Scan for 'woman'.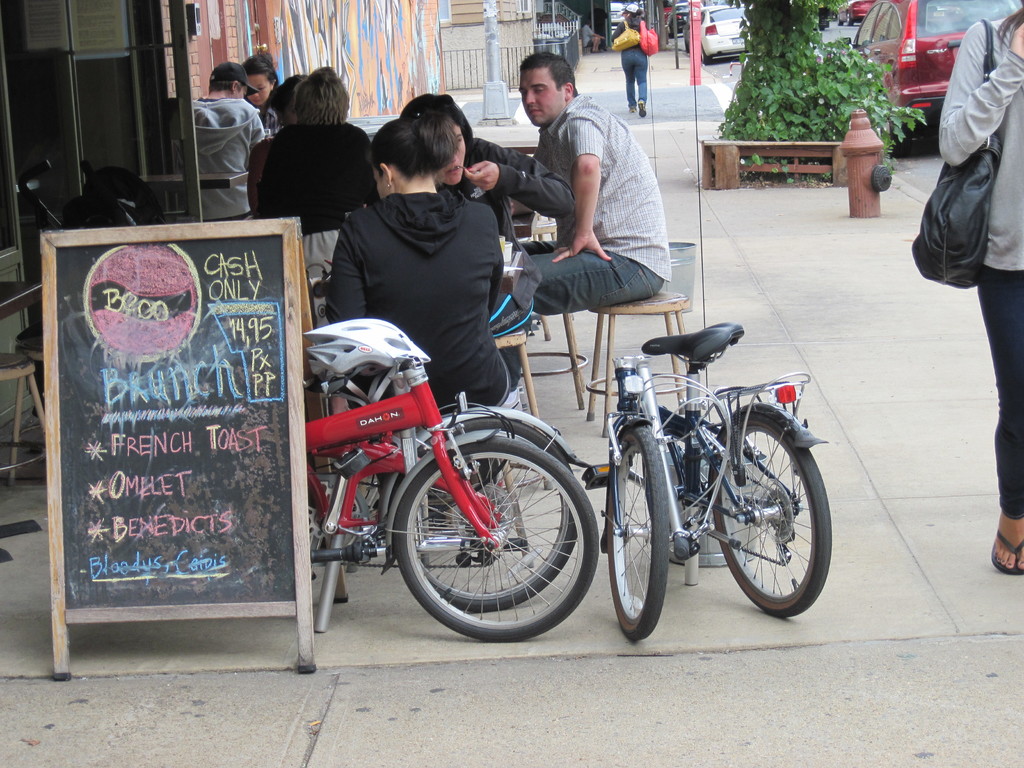
Scan result: 245 53 294 130.
